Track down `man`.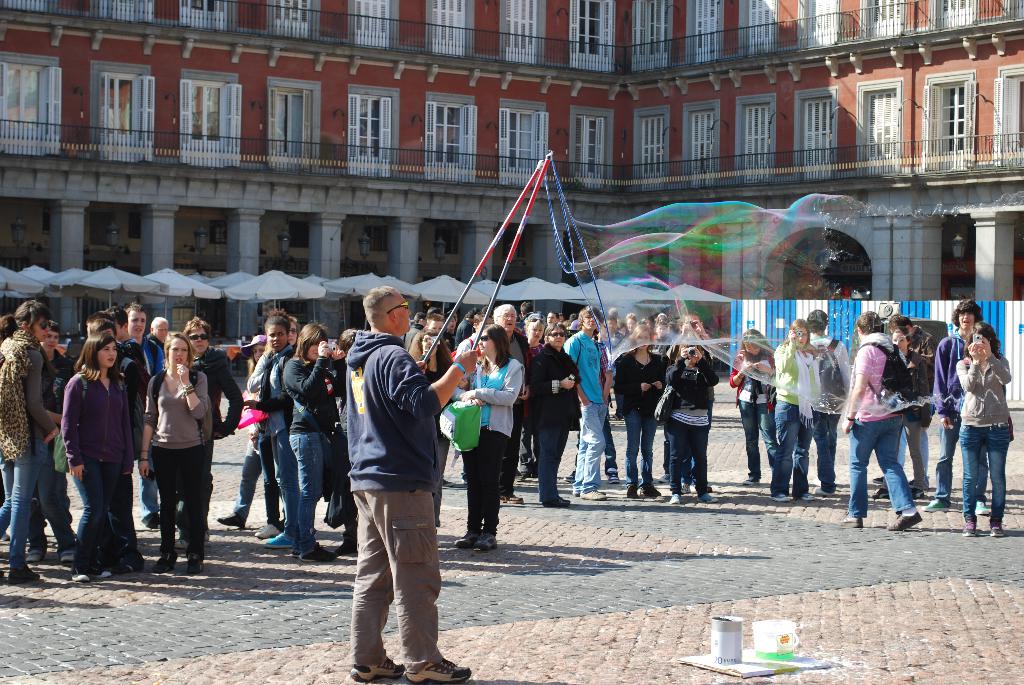
Tracked to 173 315 241 534.
